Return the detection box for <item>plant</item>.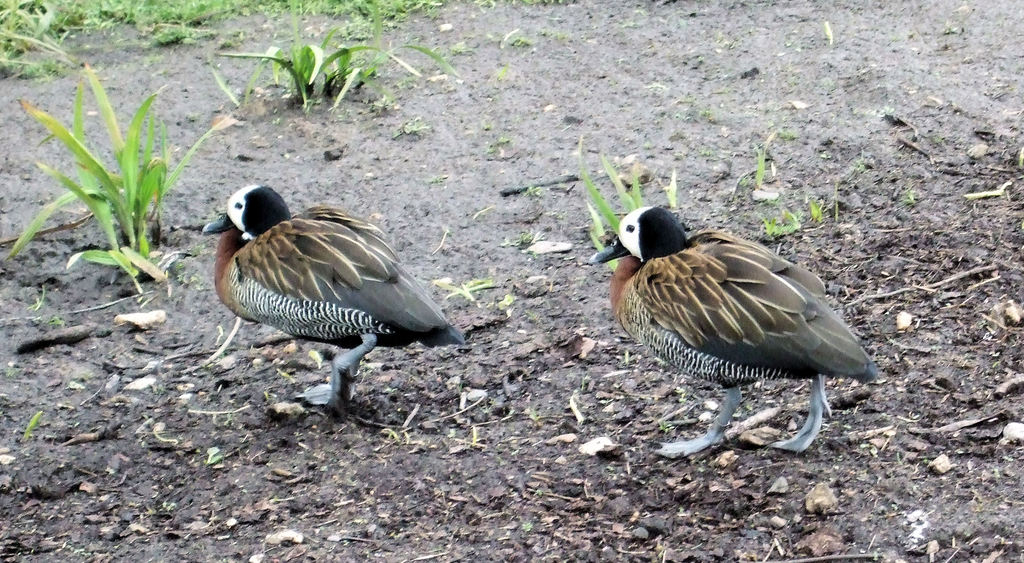
502, 32, 536, 53.
